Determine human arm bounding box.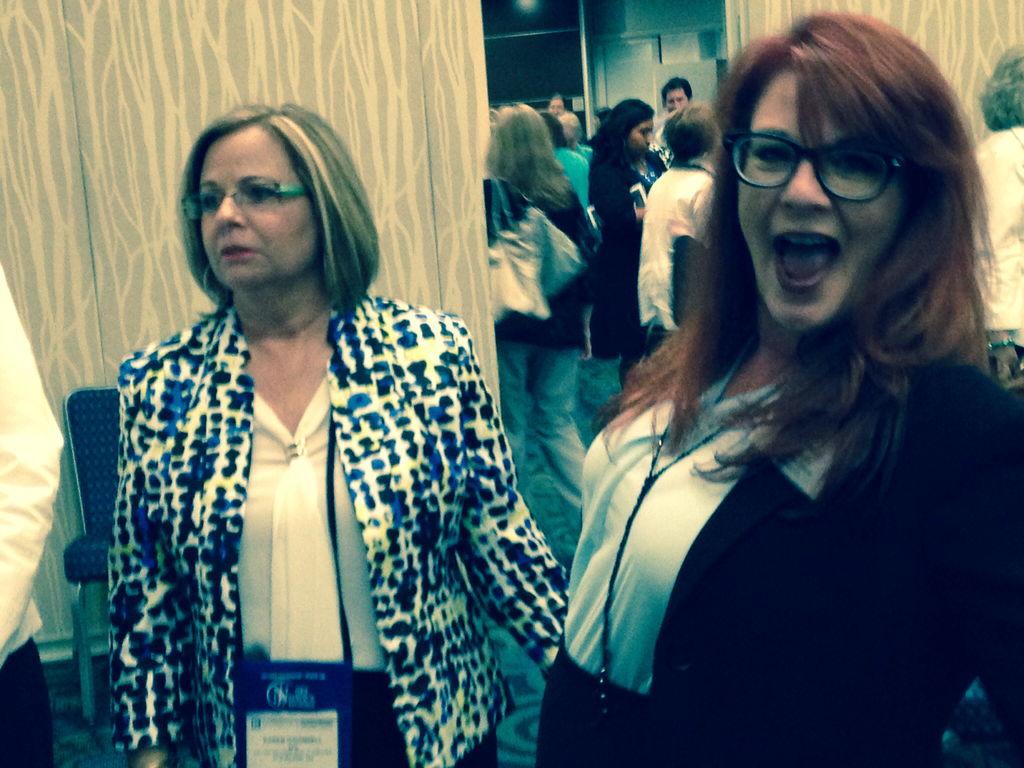
Determined: bbox=(116, 372, 199, 767).
